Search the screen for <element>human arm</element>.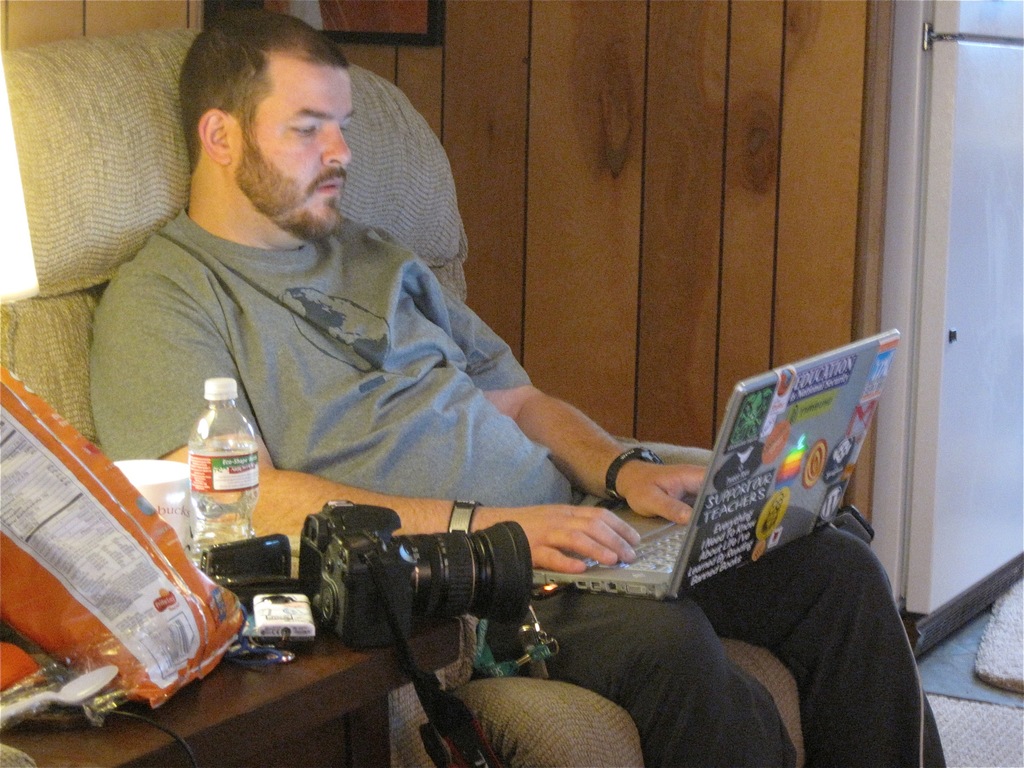
Found at [104,278,641,573].
